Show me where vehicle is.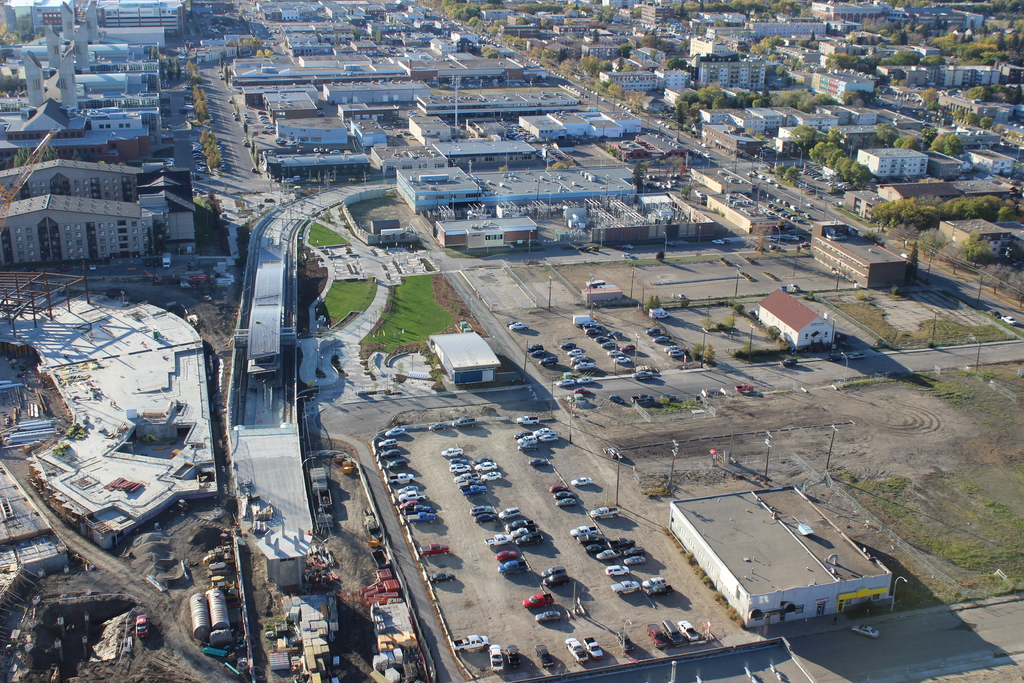
vehicle is at (left=480, top=534, right=511, bottom=543).
